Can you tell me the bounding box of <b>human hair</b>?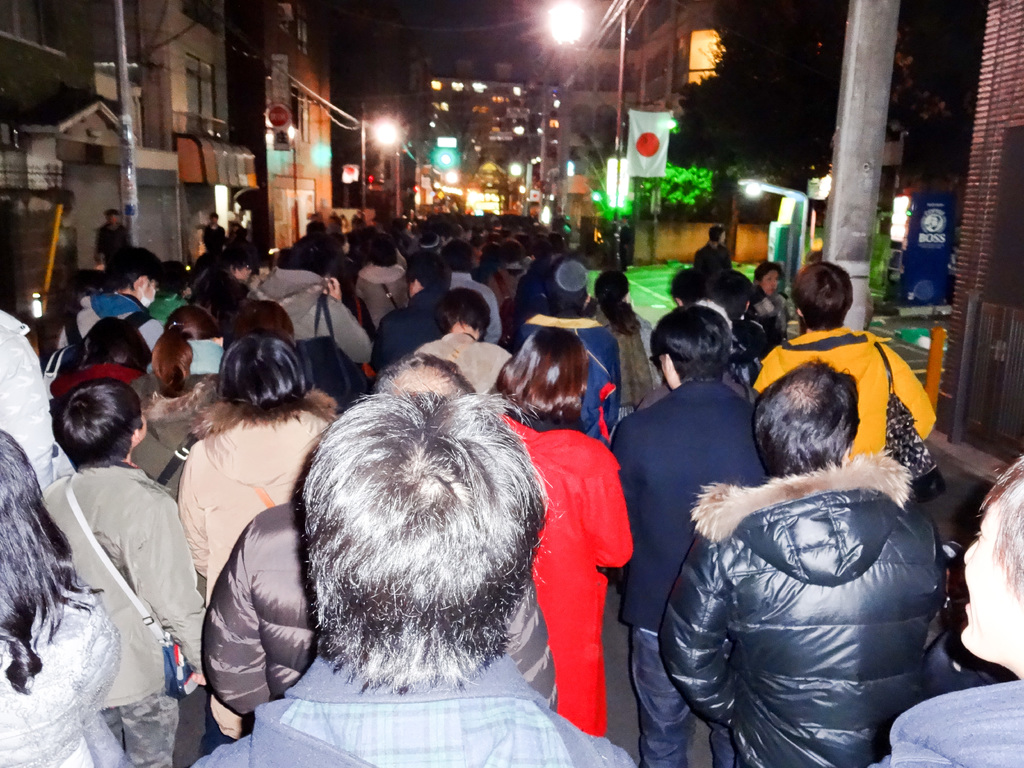
[x1=406, y1=252, x2=449, y2=294].
